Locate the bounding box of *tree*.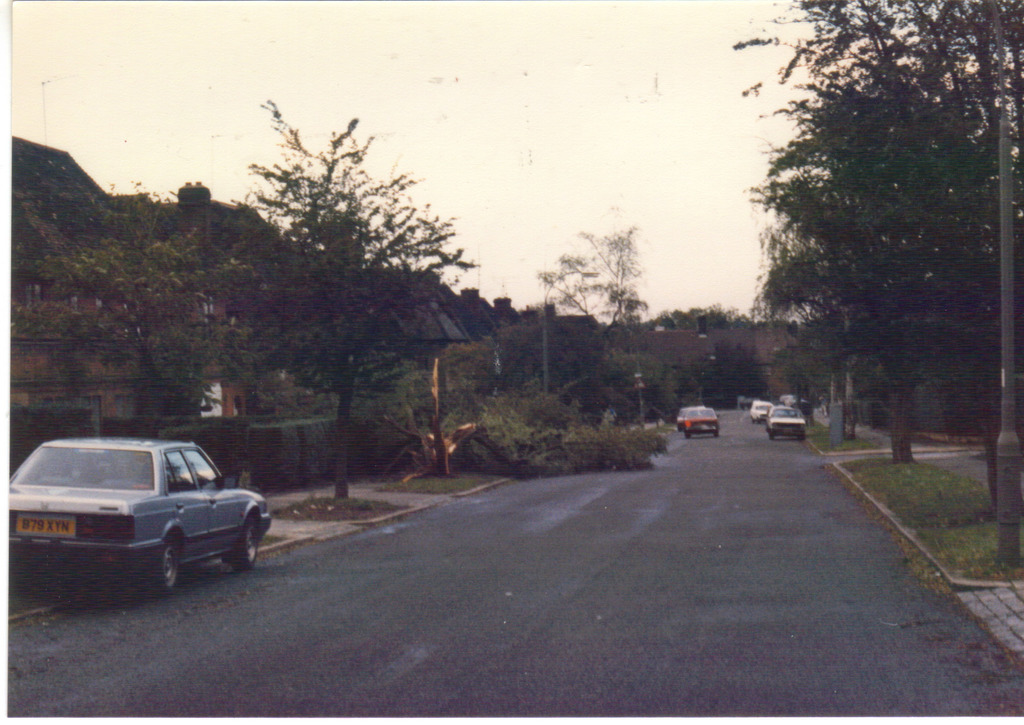
Bounding box: [left=540, top=225, right=671, bottom=364].
